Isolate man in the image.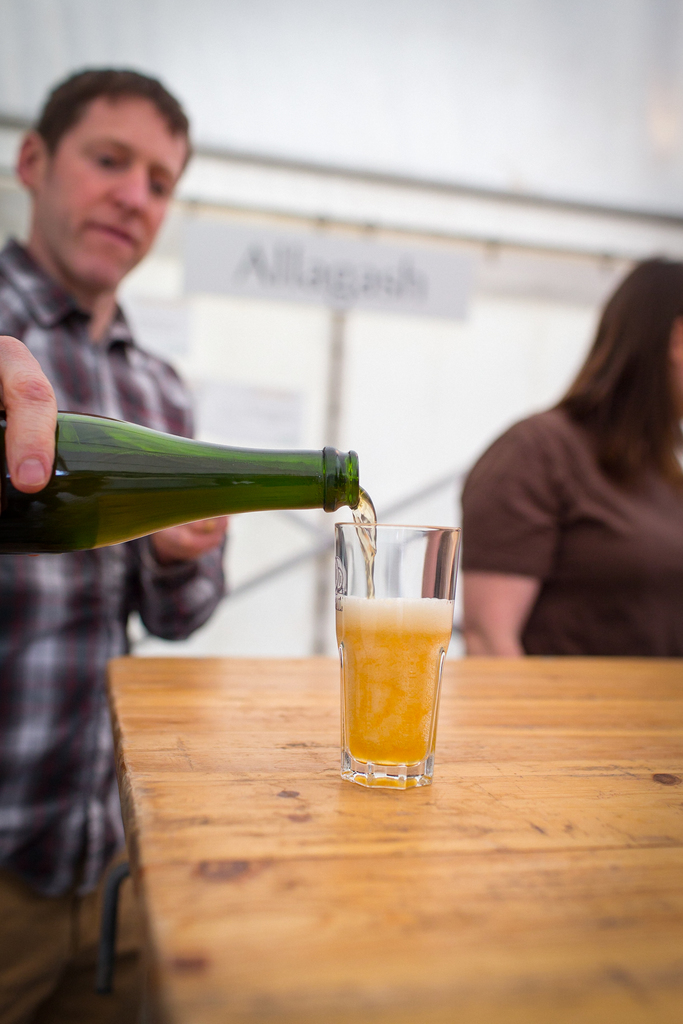
Isolated region: 0 66 230 1023.
